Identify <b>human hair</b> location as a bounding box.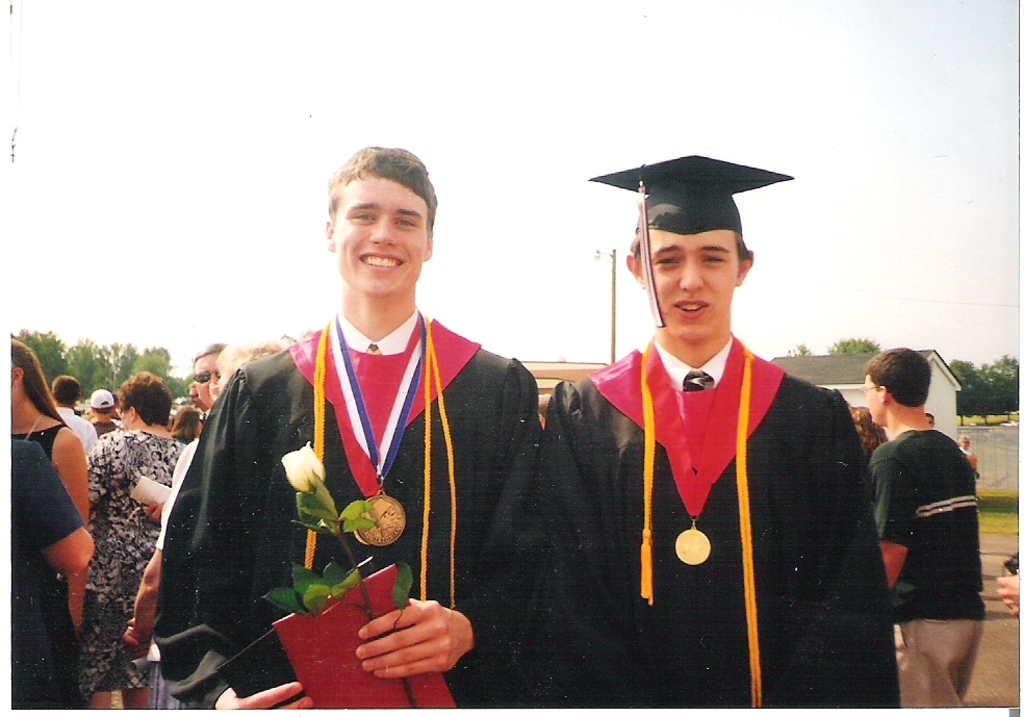
175:399:200:441.
